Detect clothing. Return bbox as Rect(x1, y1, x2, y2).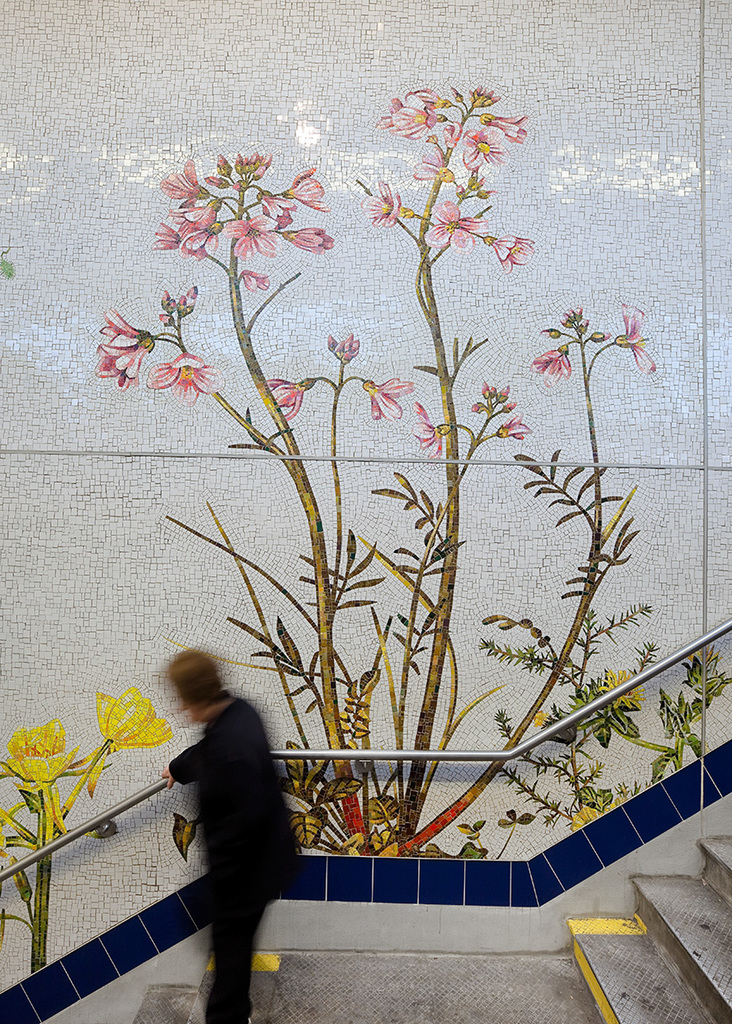
Rect(169, 694, 294, 1022).
